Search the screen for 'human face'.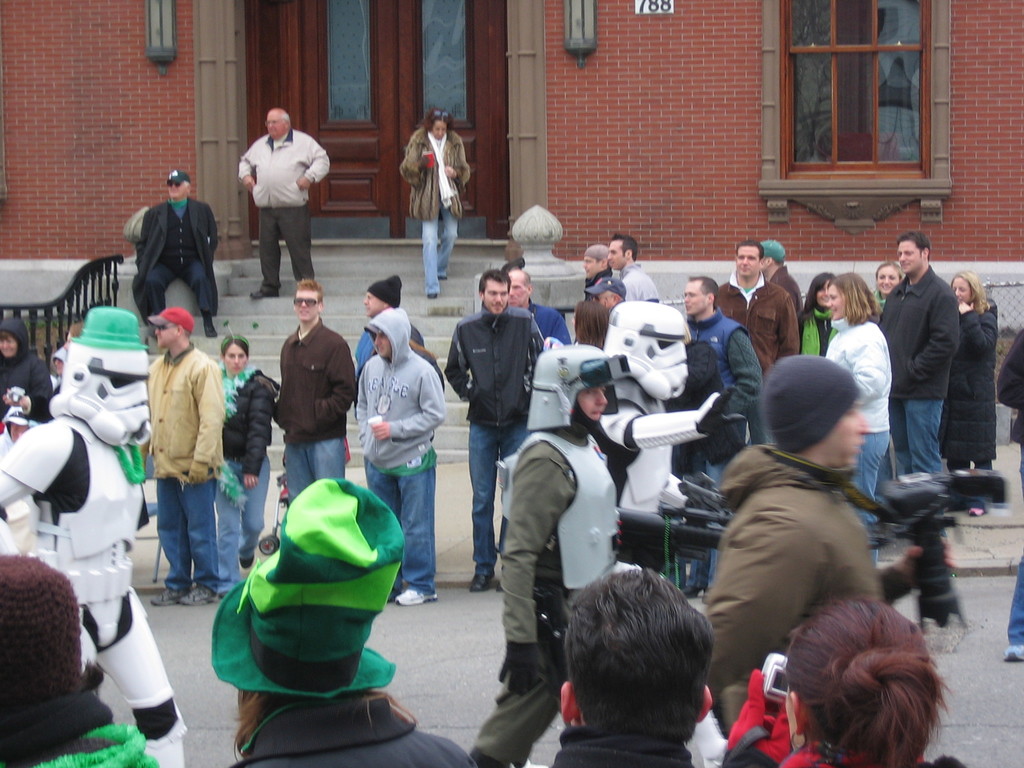
Found at rect(737, 249, 767, 280).
